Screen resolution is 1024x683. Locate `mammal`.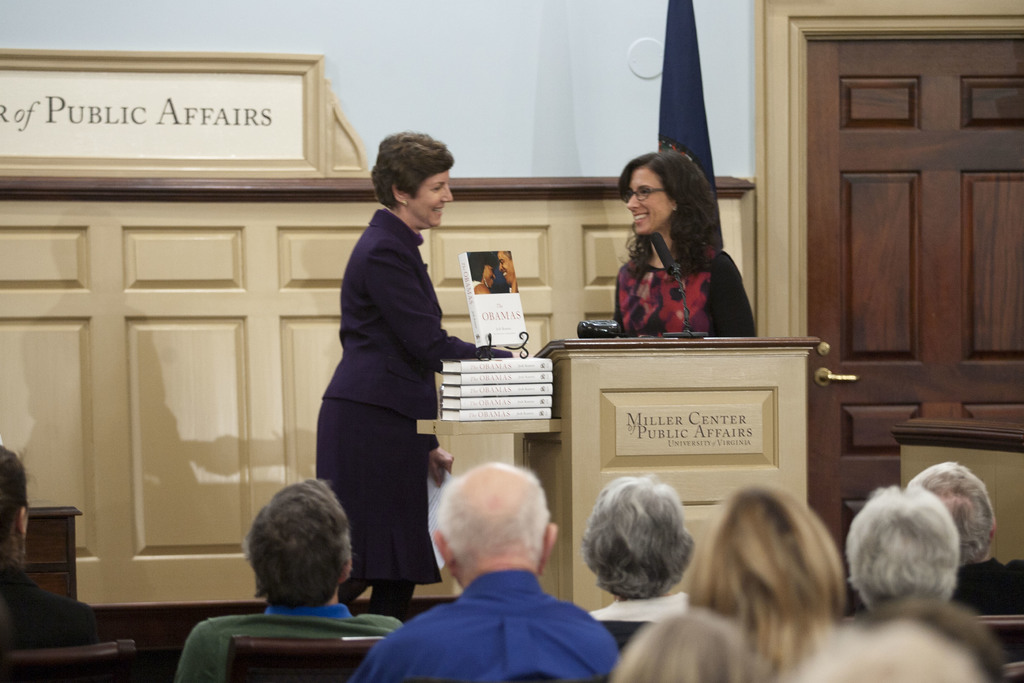
select_region(346, 459, 619, 682).
